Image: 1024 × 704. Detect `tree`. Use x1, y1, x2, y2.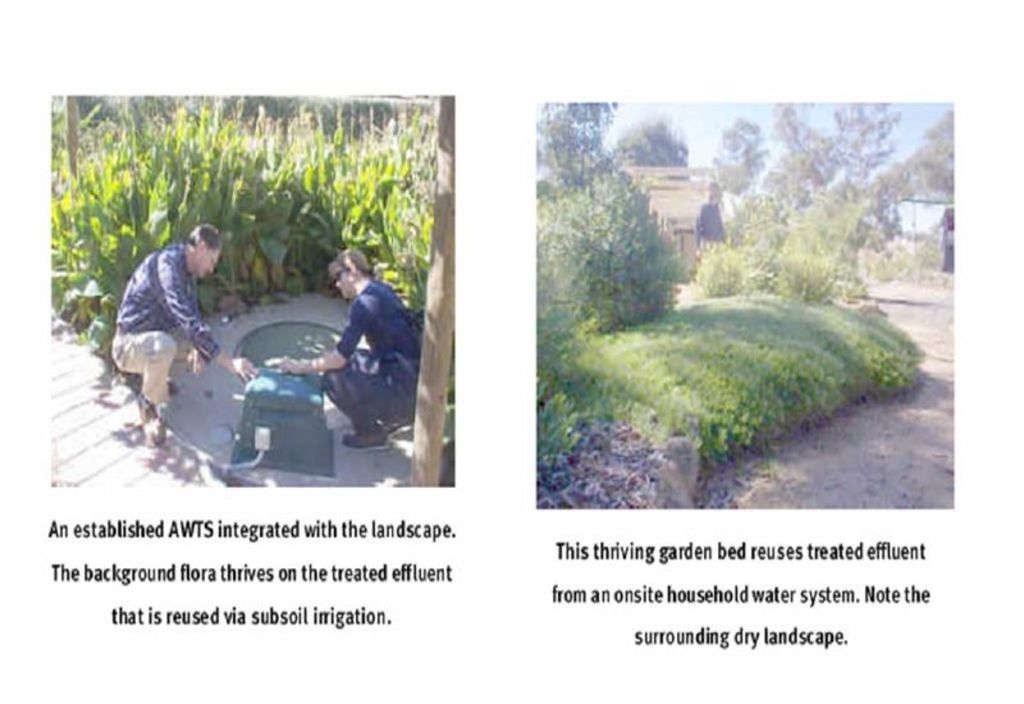
896, 99, 957, 206.
